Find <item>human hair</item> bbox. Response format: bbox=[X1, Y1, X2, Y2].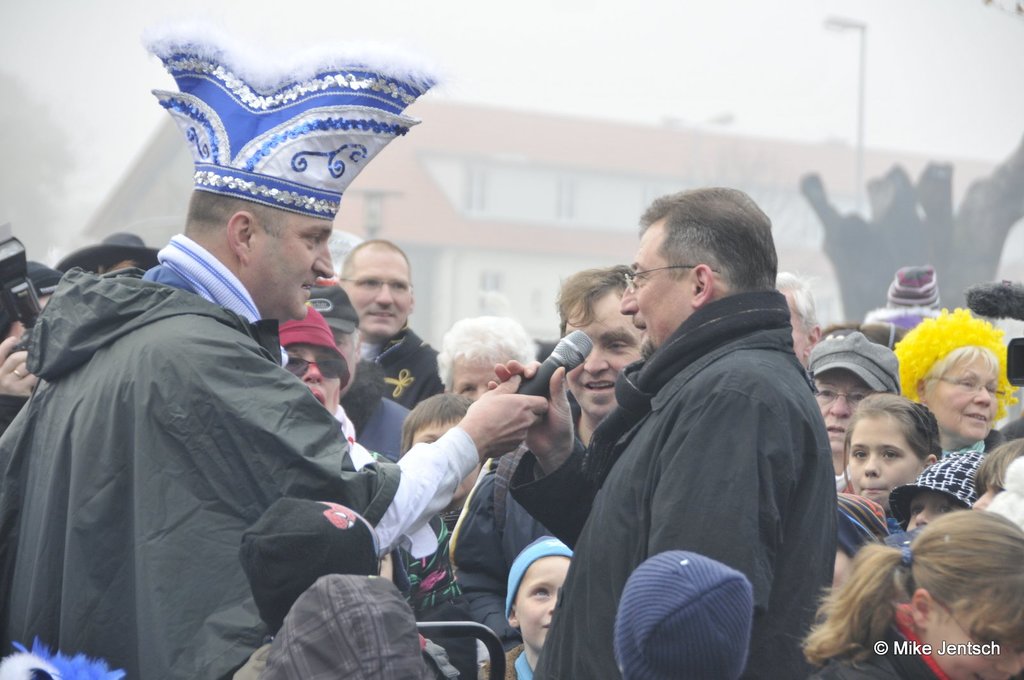
bbox=[186, 188, 282, 232].
